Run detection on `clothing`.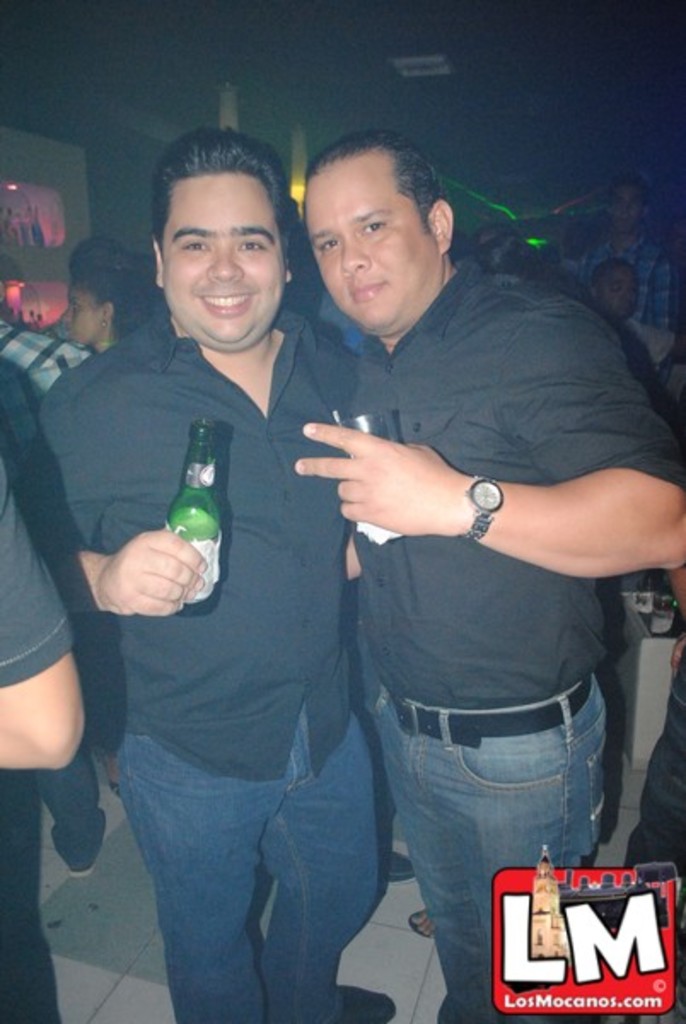
Result: [567,234,684,336].
